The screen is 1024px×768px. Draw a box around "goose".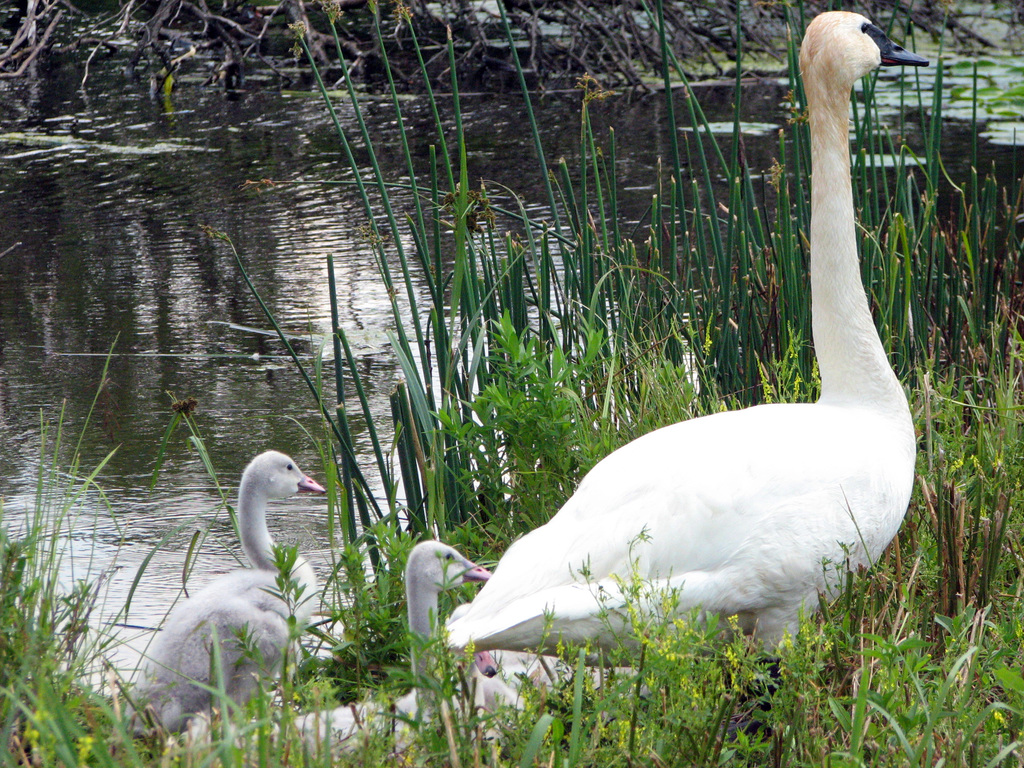
detection(296, 542, 488, 744).
